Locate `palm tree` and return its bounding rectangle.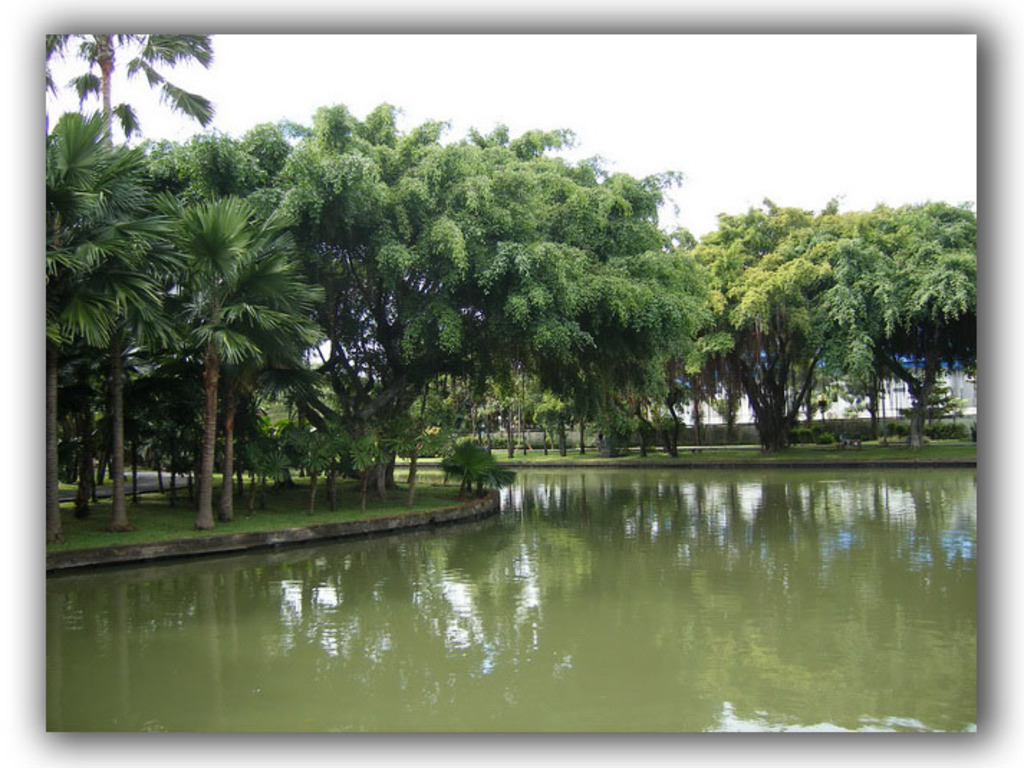
75:158:340:540.
